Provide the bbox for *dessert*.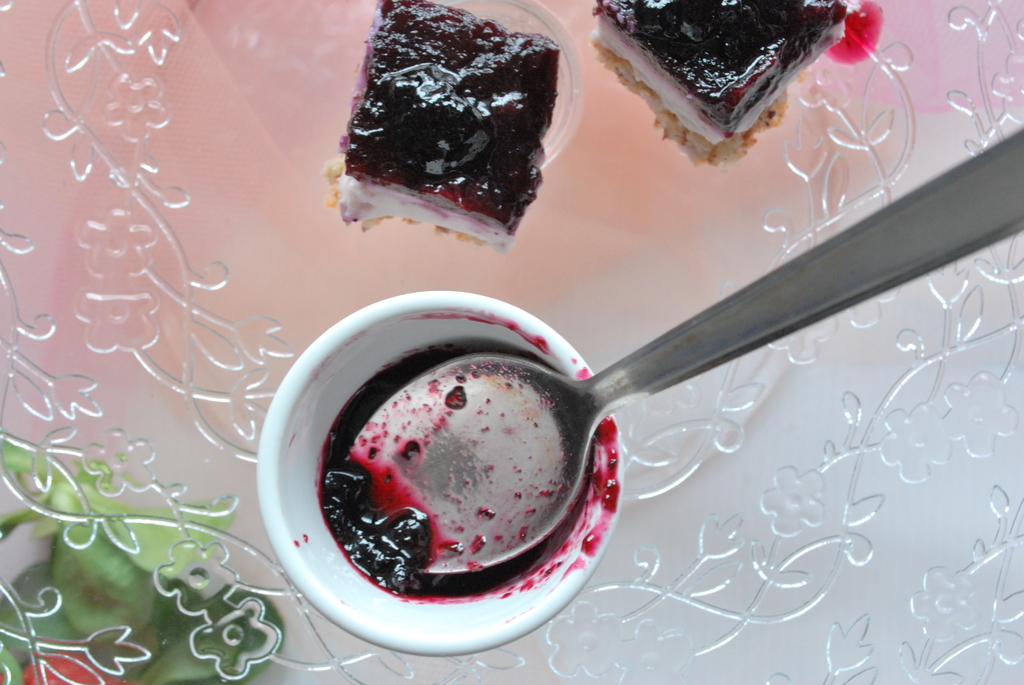
(left=588, top=0, right=860, bottom=167).
